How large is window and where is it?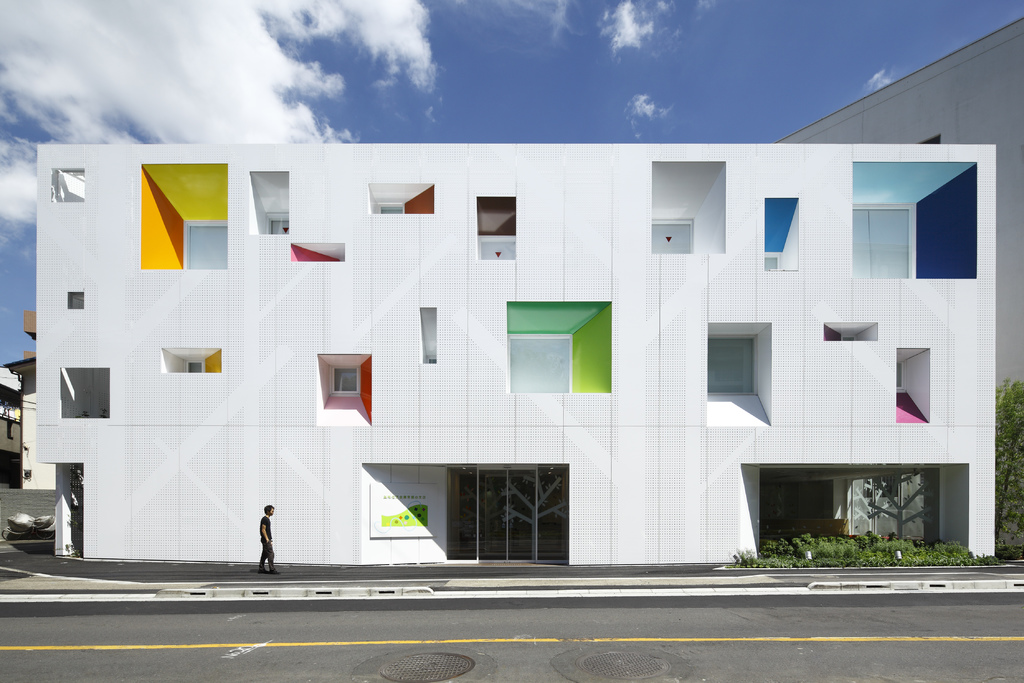
Bounding box: pyautogui.locateOnScreen(52, 167, 88, 201).
